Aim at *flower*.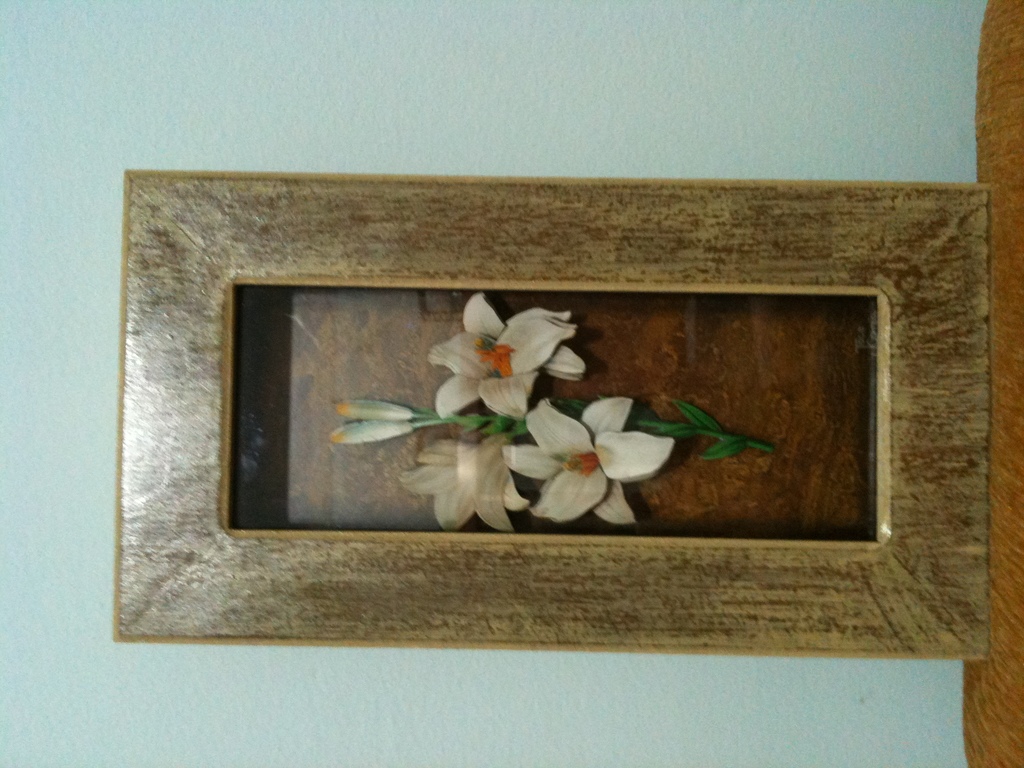
Aimed at bbox=[404, 439, 529, 532].
